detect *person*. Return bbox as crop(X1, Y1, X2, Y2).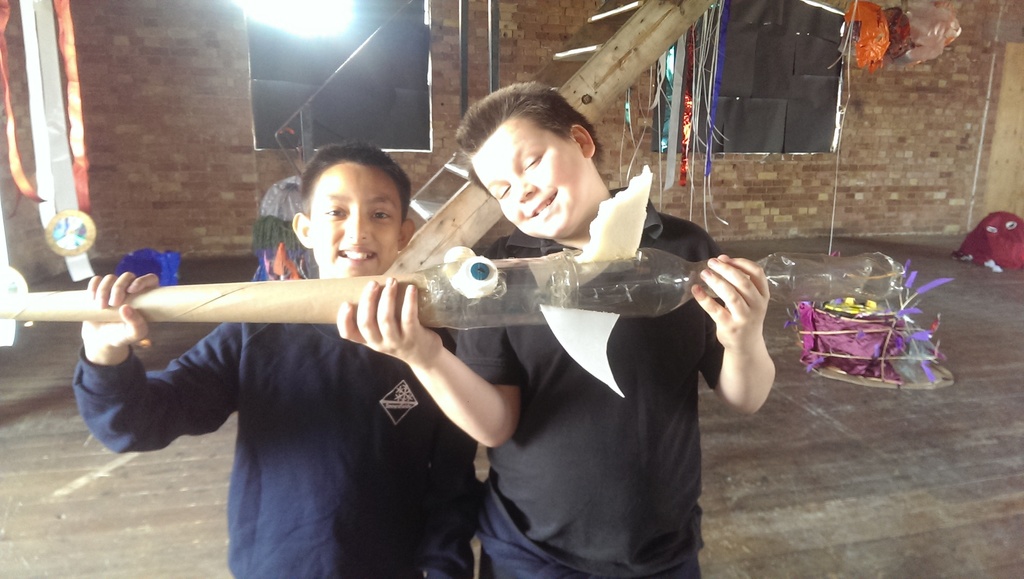
crop(333, 79, 777, 578).
